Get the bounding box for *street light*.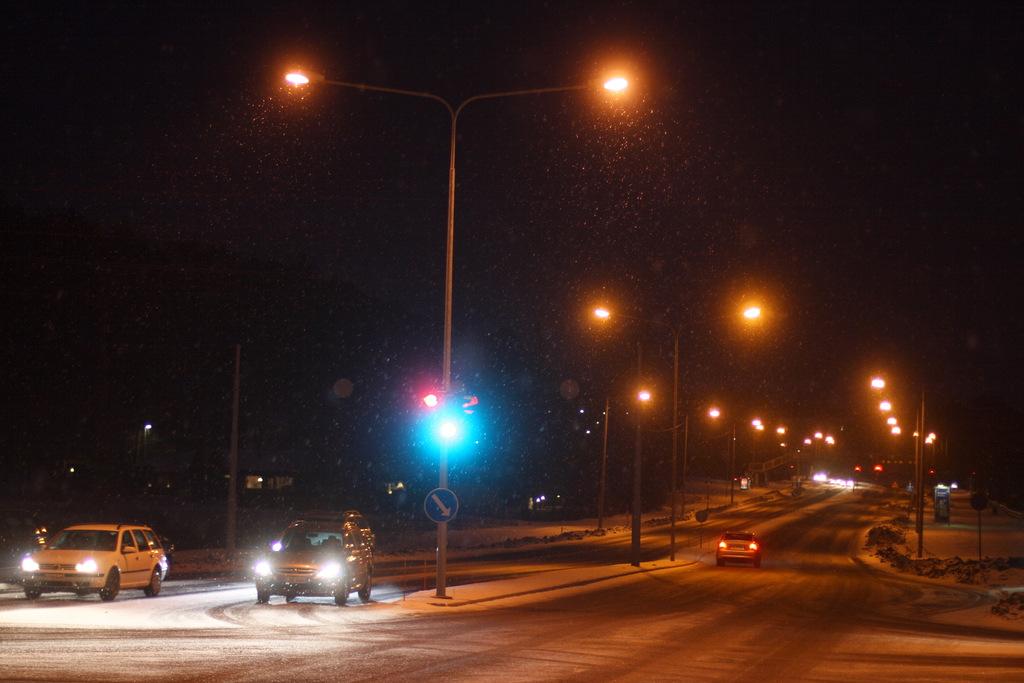
left=685, top=409, right=727, bottom=521.
